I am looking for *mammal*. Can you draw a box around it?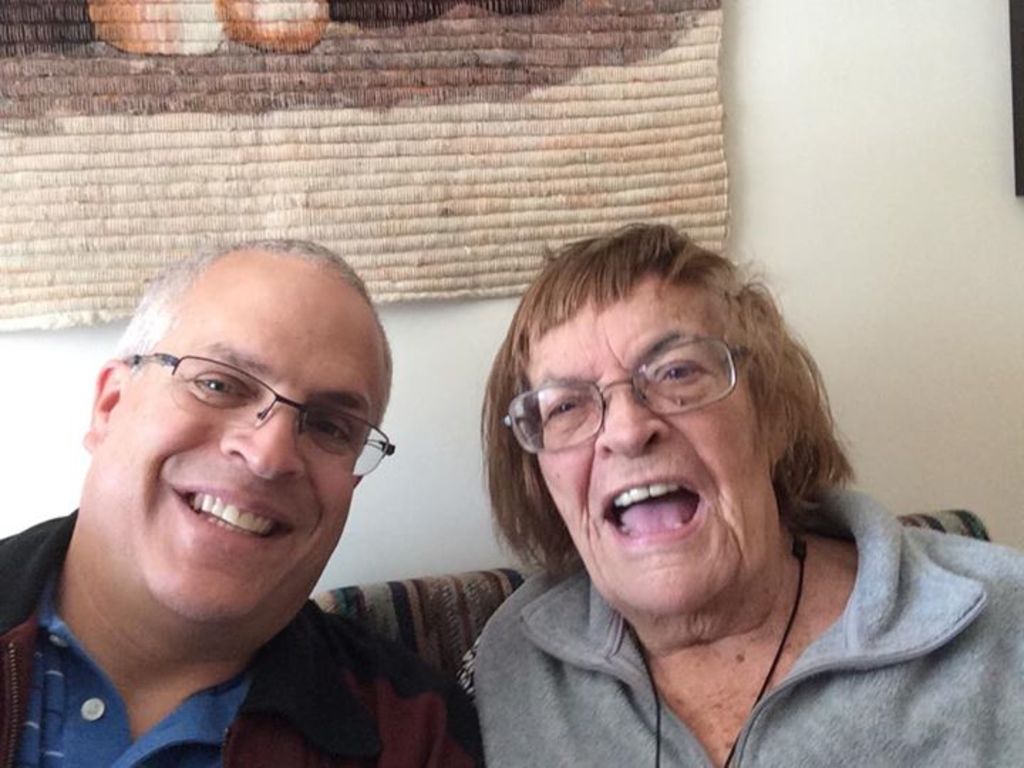
Sure, the bounding box is box(0, 229, 471, 767).
